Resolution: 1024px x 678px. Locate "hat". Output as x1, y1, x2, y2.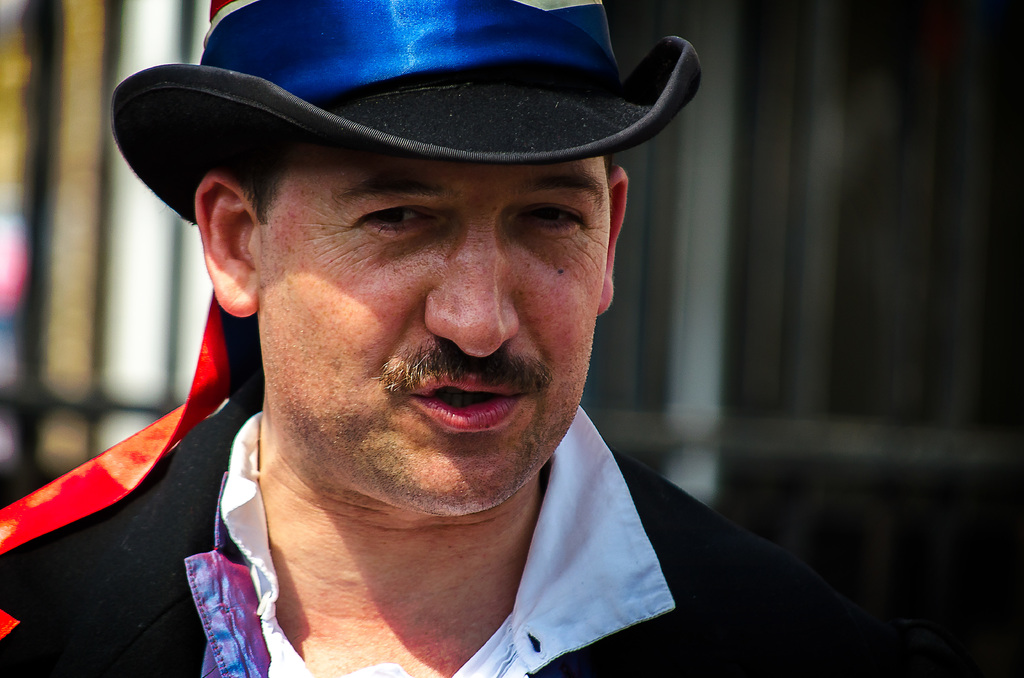
108, 0, 704, 226.
